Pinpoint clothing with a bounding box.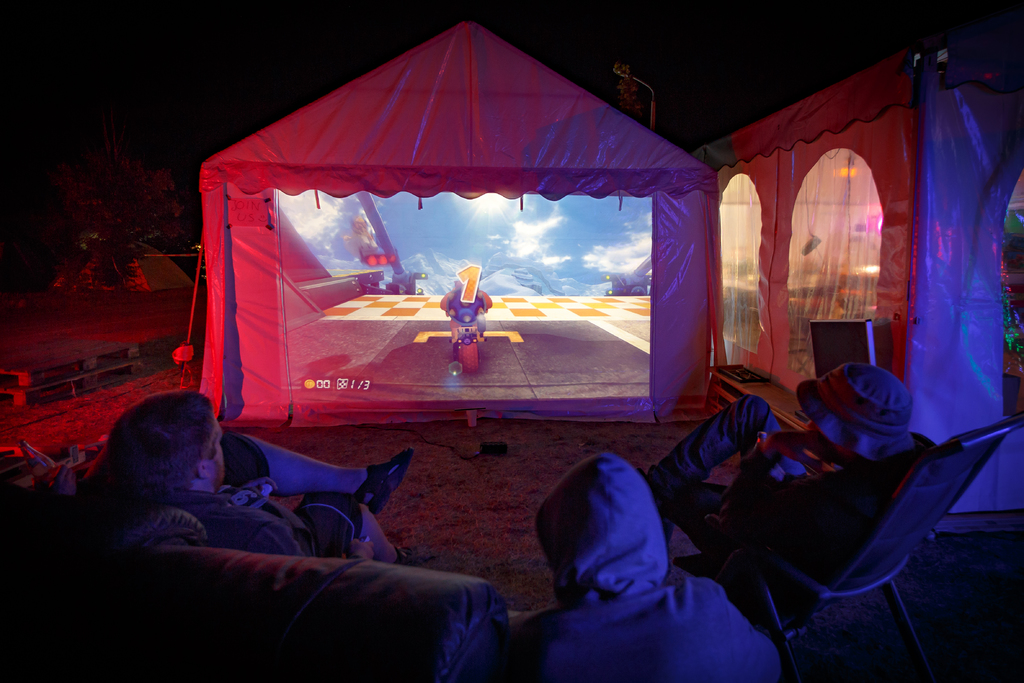
<box>489,436,810,678</box>.
